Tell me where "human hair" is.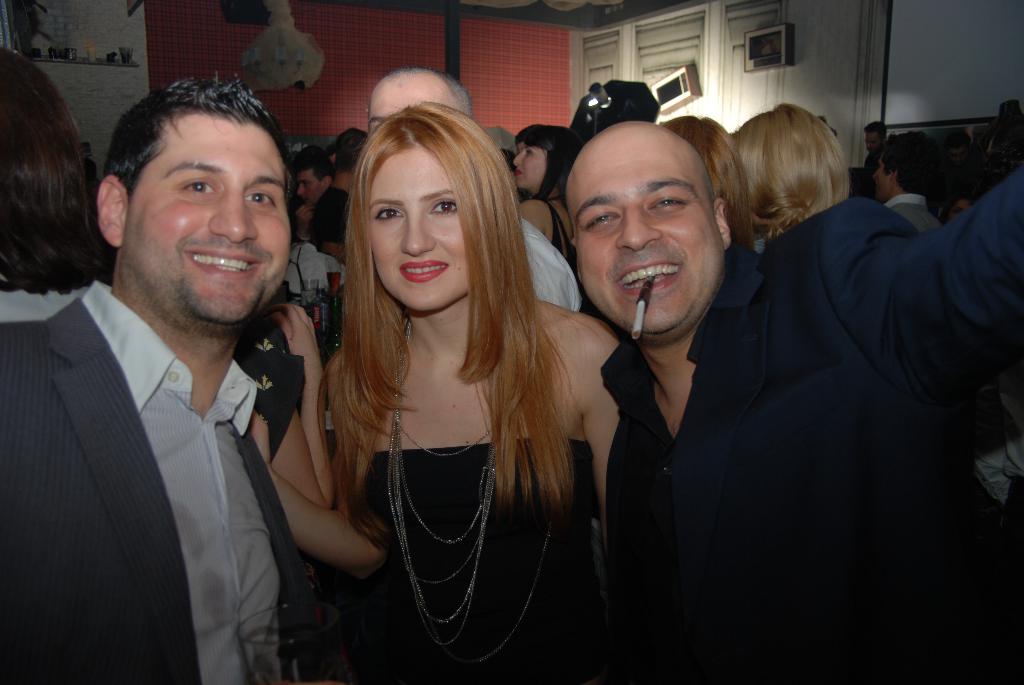
"human hair" is at box(292, 143, 337, 184).
